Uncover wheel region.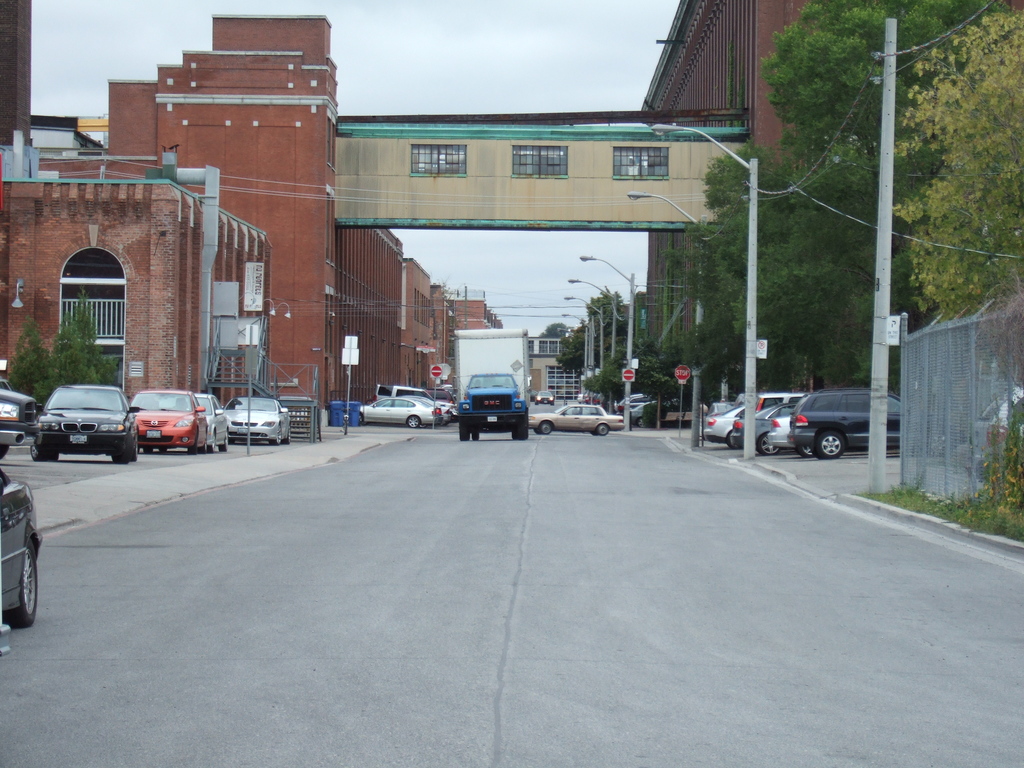
Uncovered: 598,424,608,435.
